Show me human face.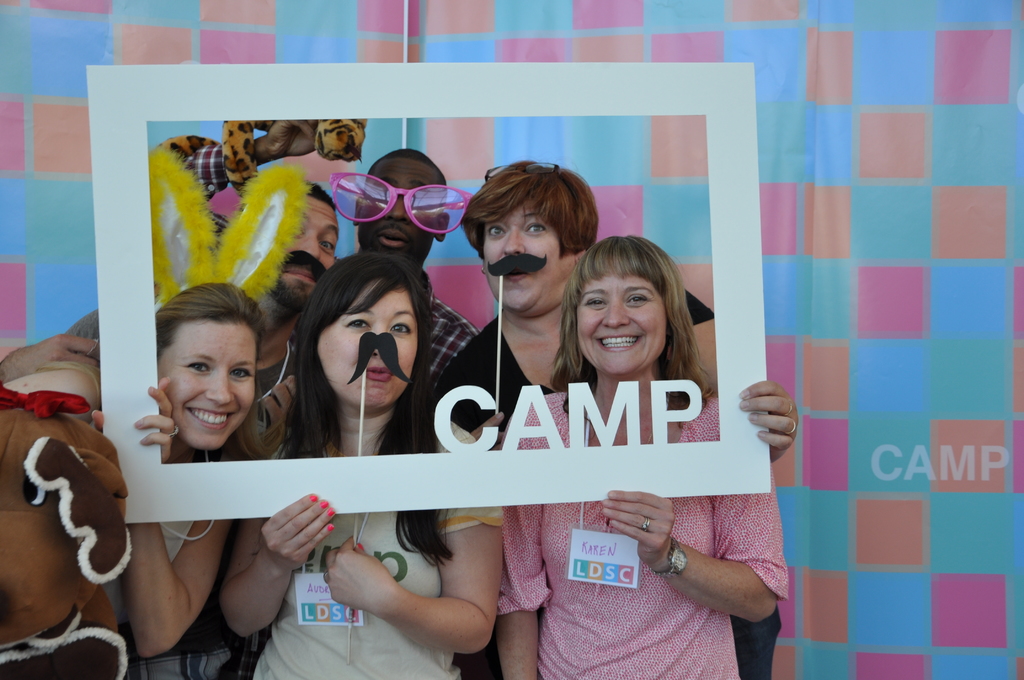
human face is here: {"left": 575, "top": 266, "right": 666, "bottom": 371}.
